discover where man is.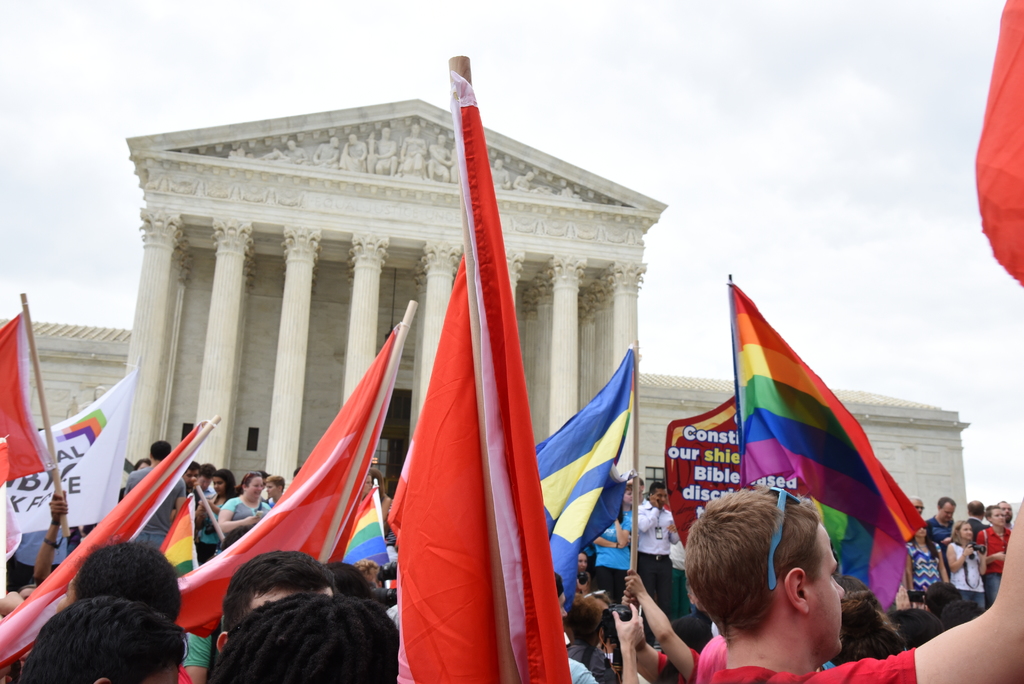
Discovered at pyautogui.locateOnScreen(966, 500, 986, 546).
